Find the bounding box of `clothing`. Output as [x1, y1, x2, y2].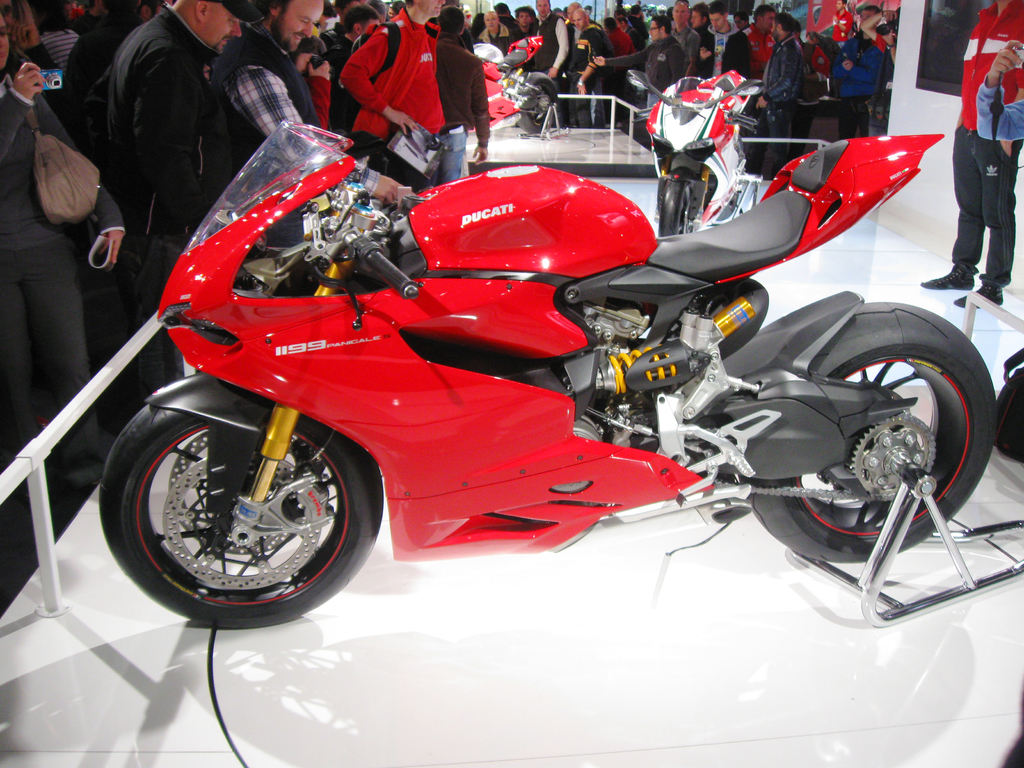
[308, 77, 330, 129].
